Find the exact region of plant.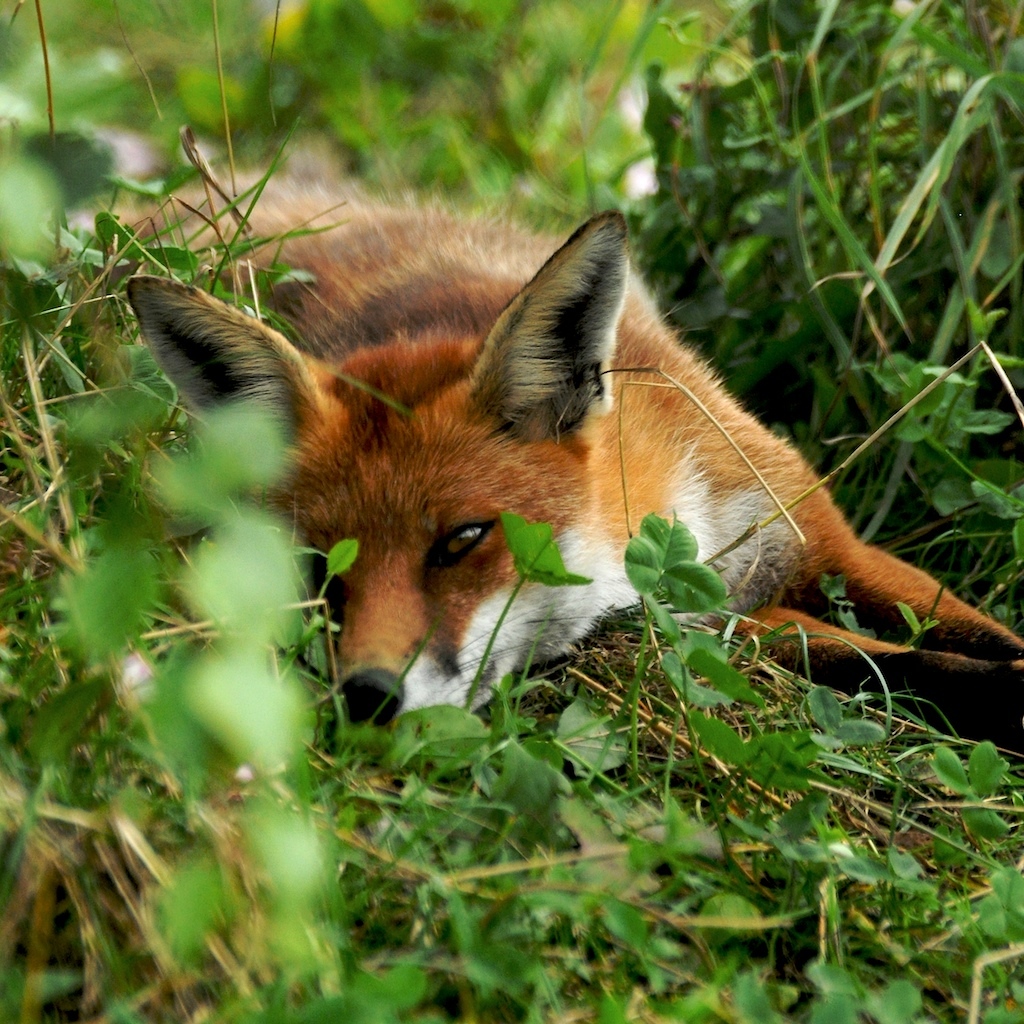
Exact region: <region>0, 113, 1023, 1023</region>.
